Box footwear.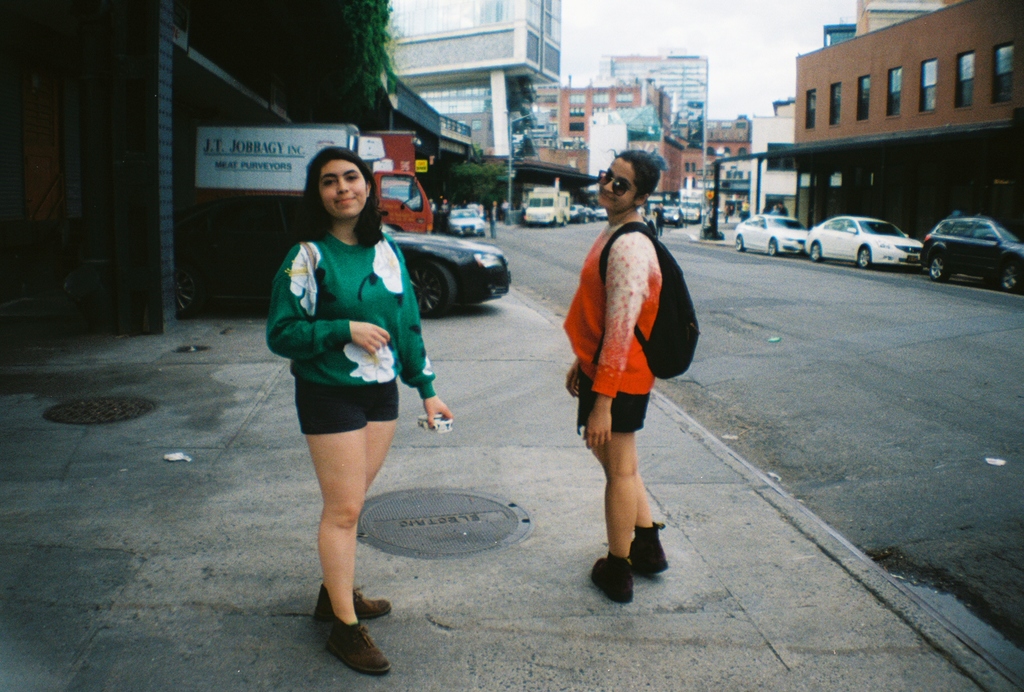
Rect(588, 547, 640, 609).
